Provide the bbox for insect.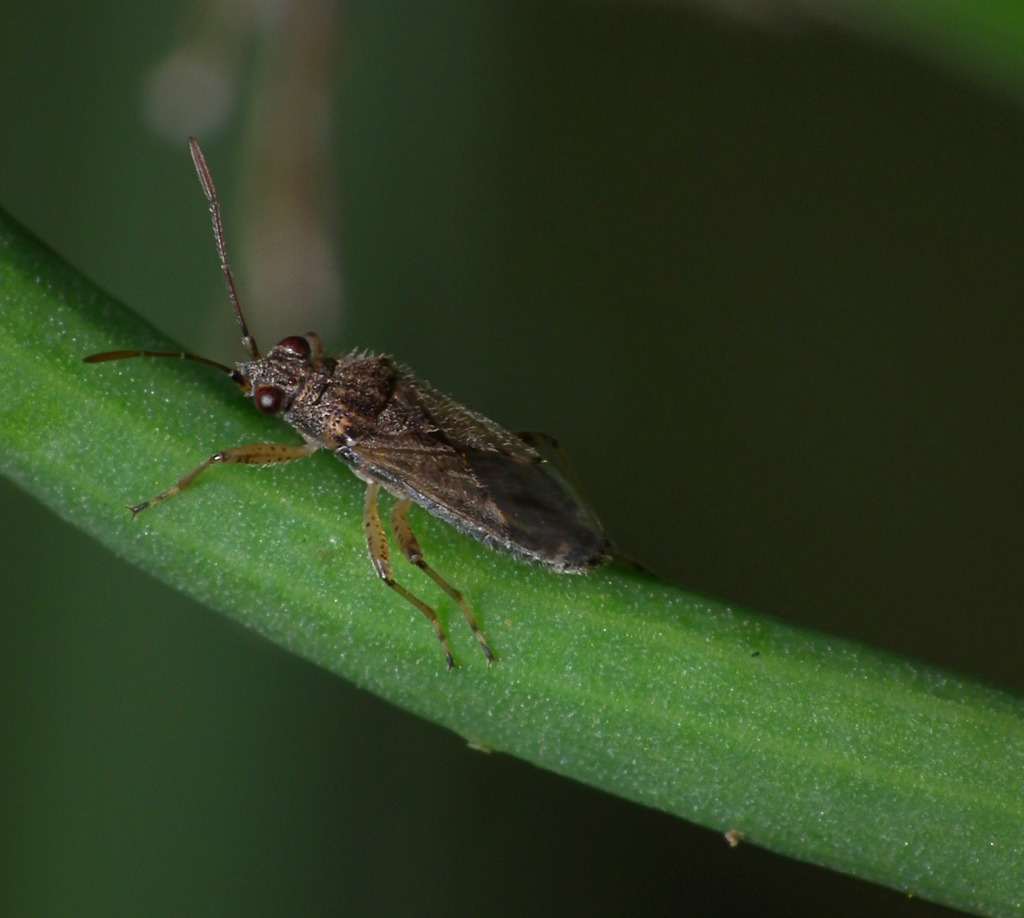
[left=71, top=132, right=667, bottom=673].
